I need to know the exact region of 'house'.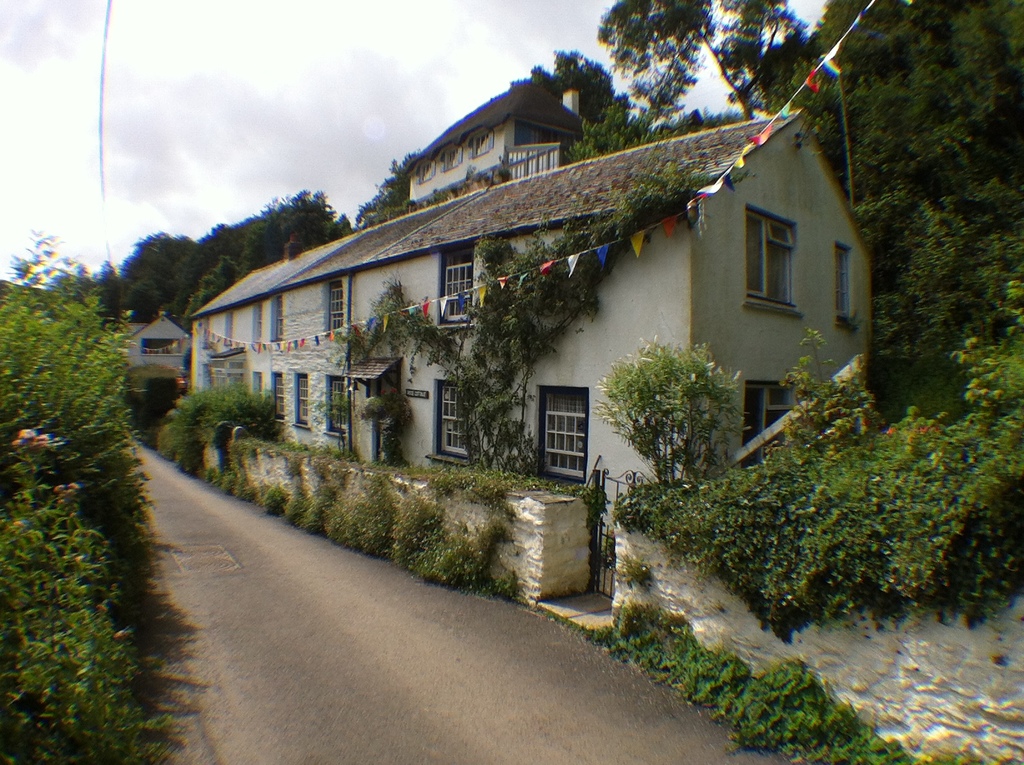
Region: (x1=189, y1=79, x2=898, y2=524).
